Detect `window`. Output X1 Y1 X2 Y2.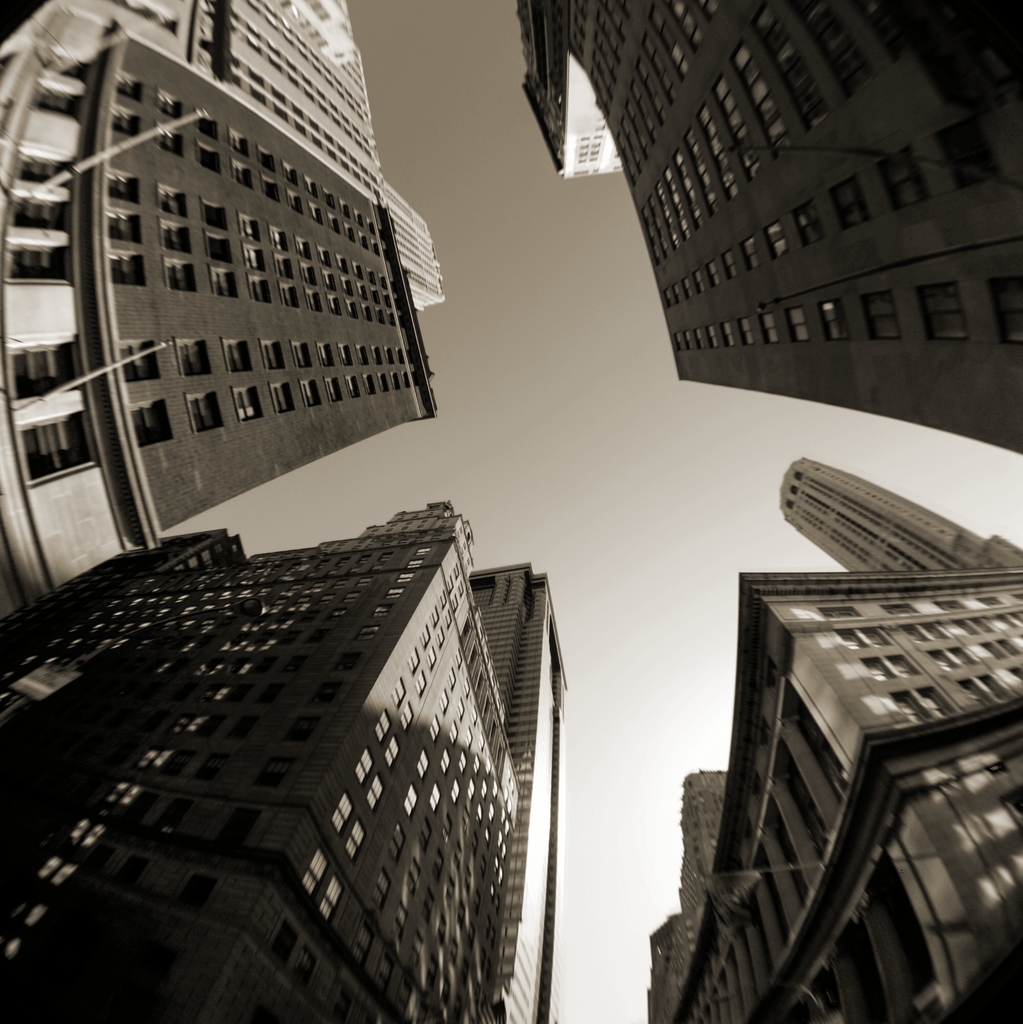
822 296 850 346.
